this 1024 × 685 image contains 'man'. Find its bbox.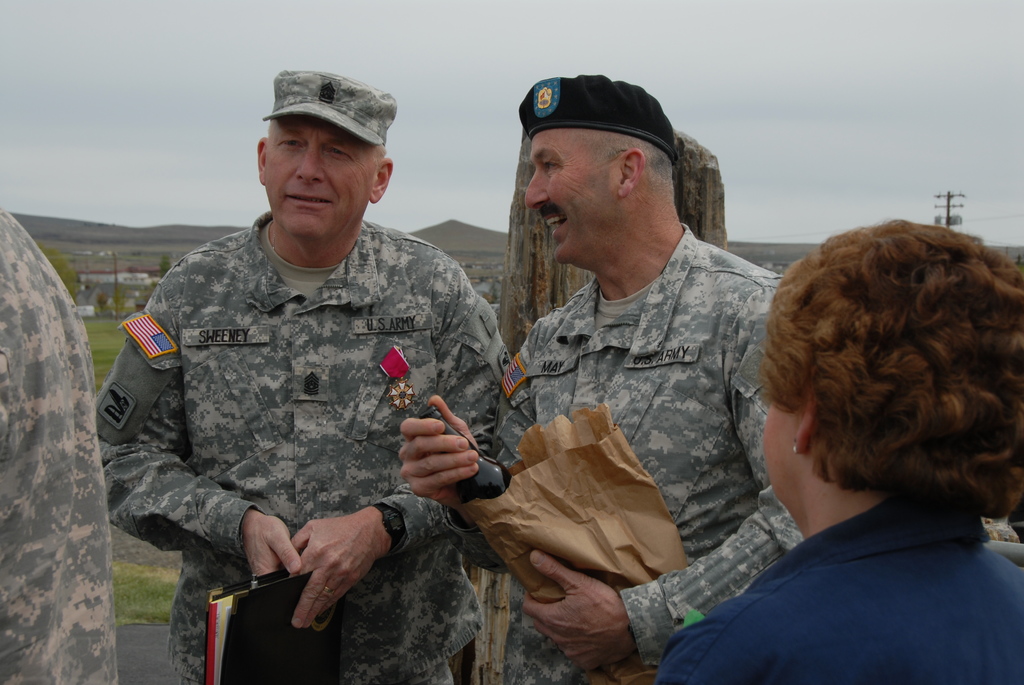
BBox(394, 77, 813, 684).
